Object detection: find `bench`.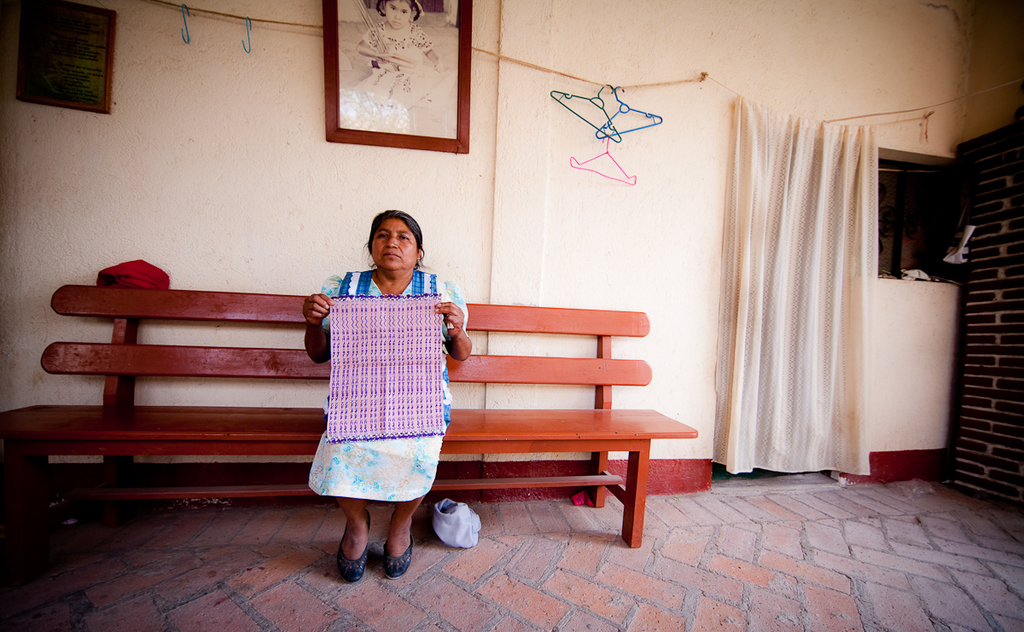
left=0, top=241, right=706, bottom=553.
